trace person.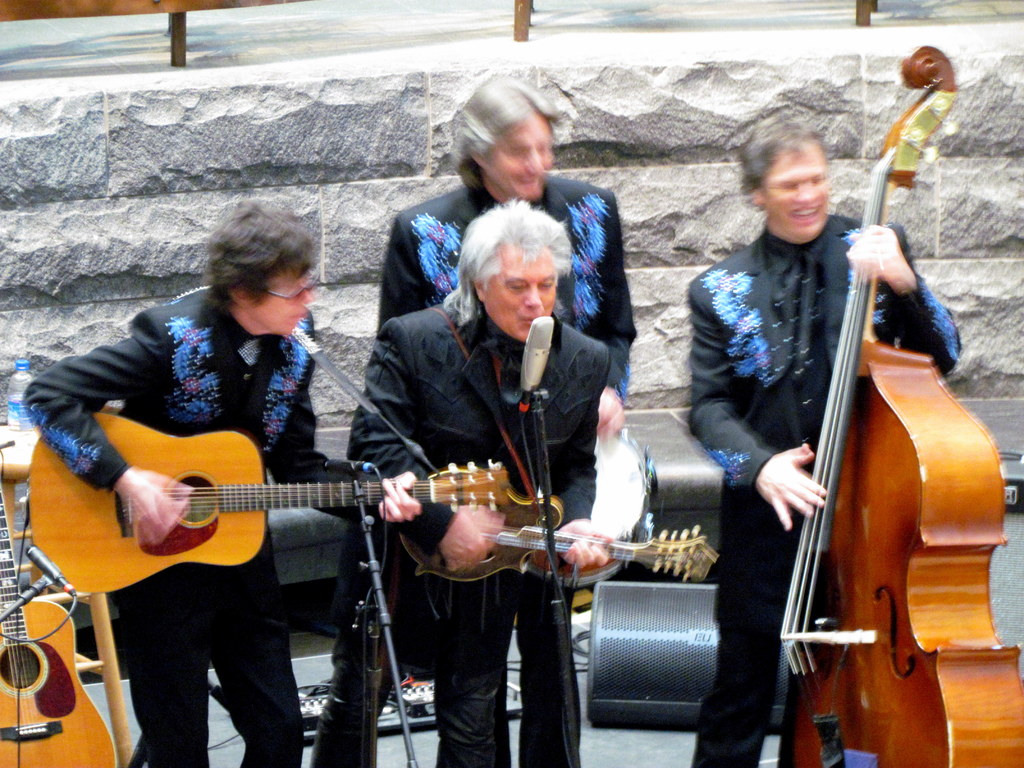
Traced to bbox=(690, 115, 963, 767).
